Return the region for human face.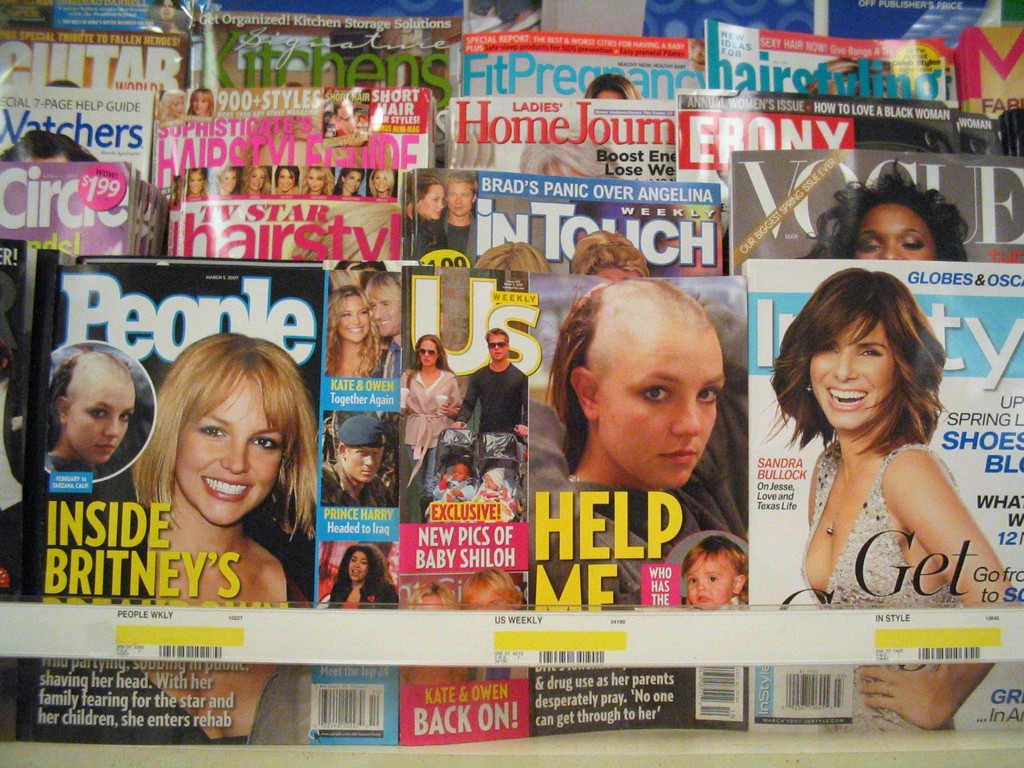
{"left": 373, "top": 172, "right": 388, "bottom": 193}.
